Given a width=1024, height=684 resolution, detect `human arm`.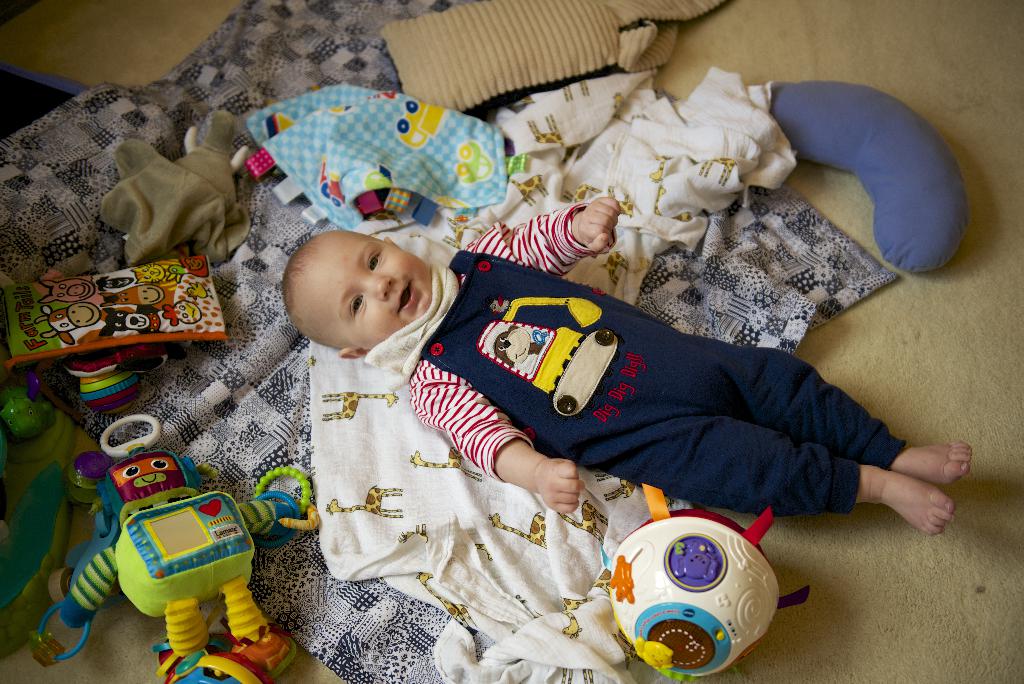
{"left": 467, "top": 186, "right": 625, "bottom": 281}.
